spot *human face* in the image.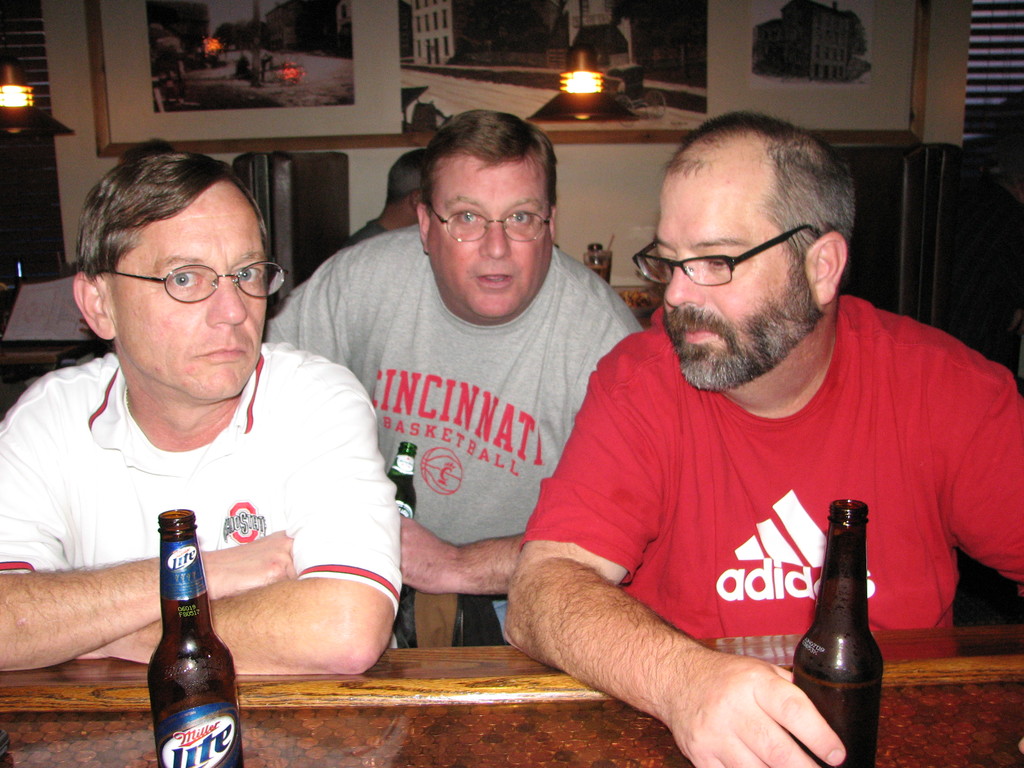
*human face* found at (left=417, top=145, right=552, bottom=322).
